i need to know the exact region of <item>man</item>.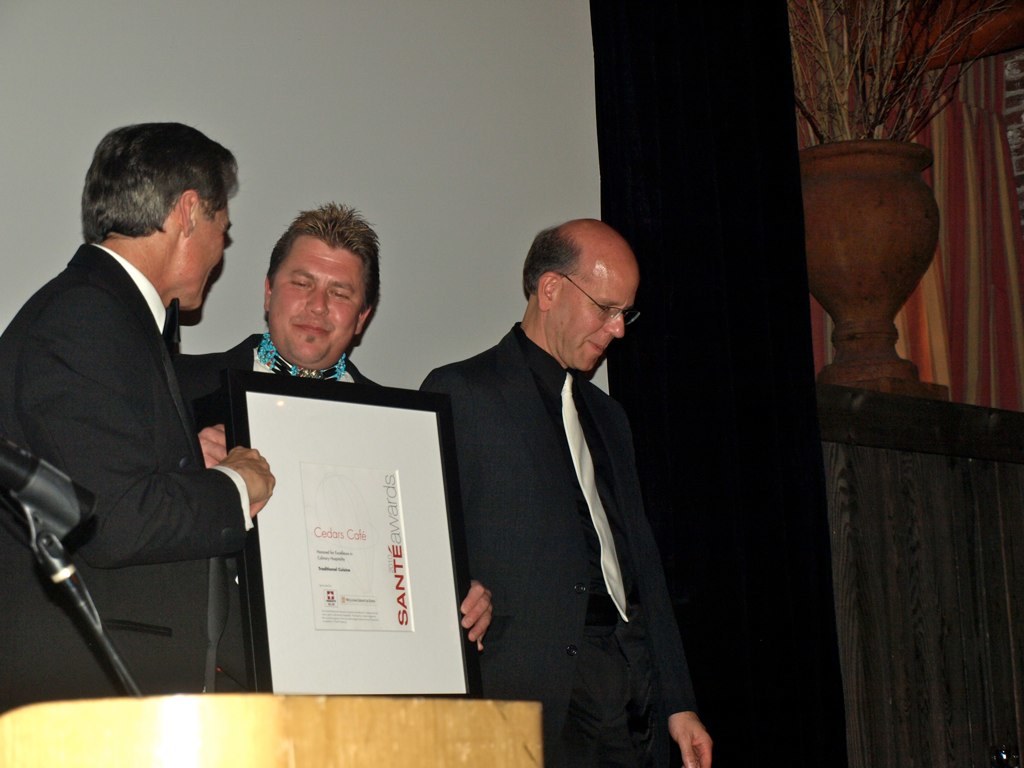
Region: region(423, 209, 701, 751).
